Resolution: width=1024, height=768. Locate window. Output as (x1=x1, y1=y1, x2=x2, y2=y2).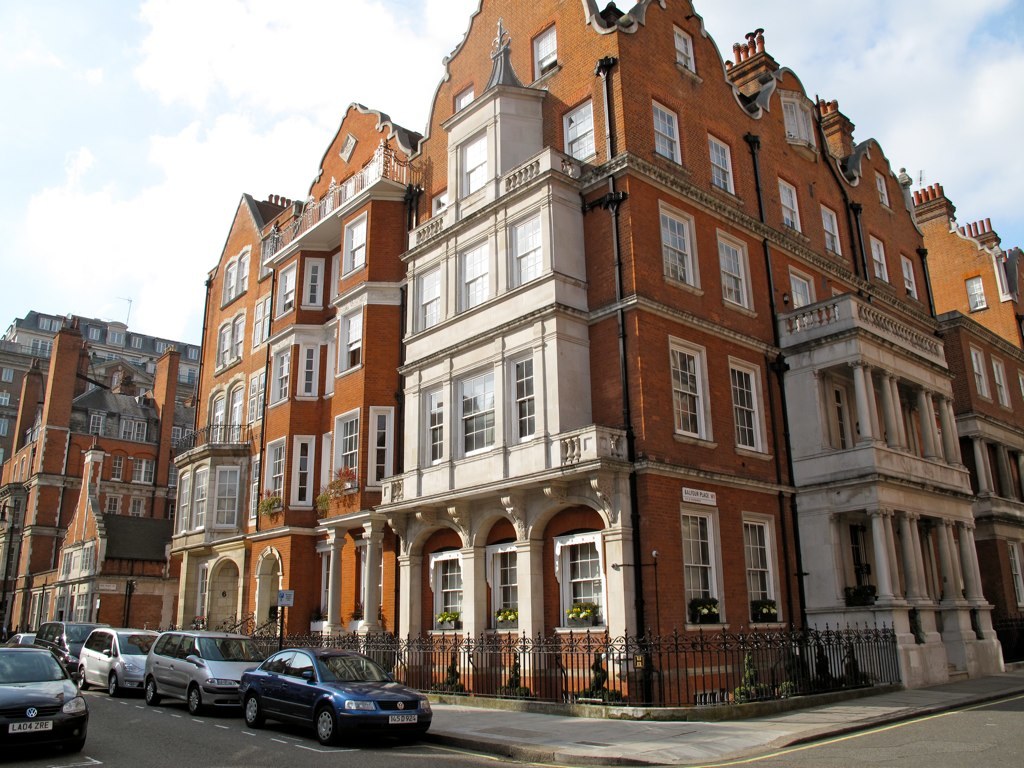
(x1=964, y1=276, x2=984, y2=309).
